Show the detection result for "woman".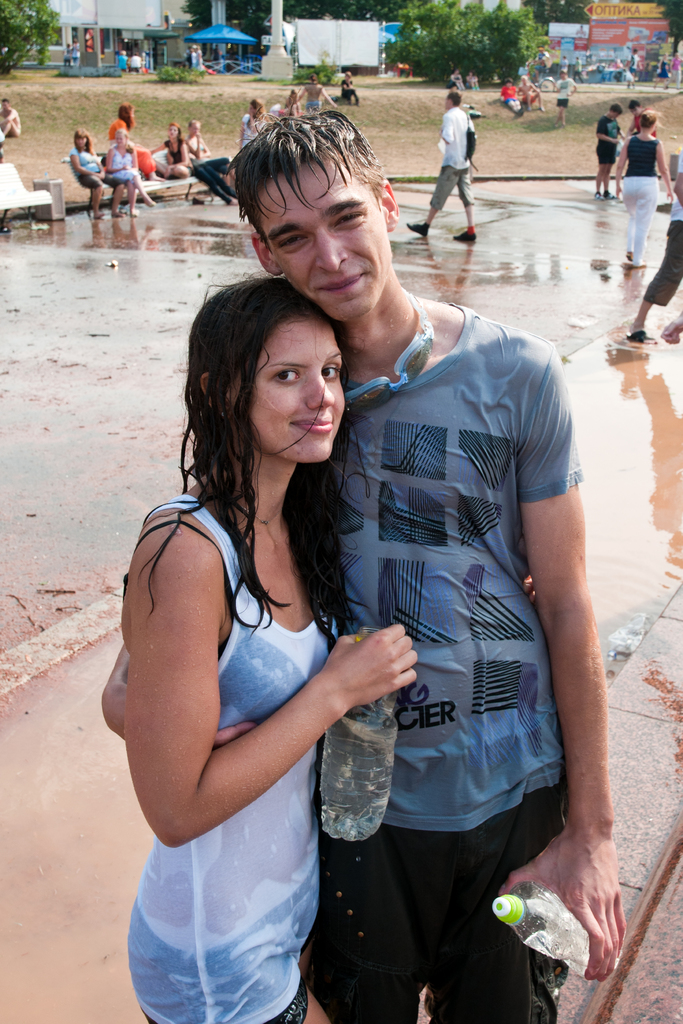
box(338, 69, 361, 102).
